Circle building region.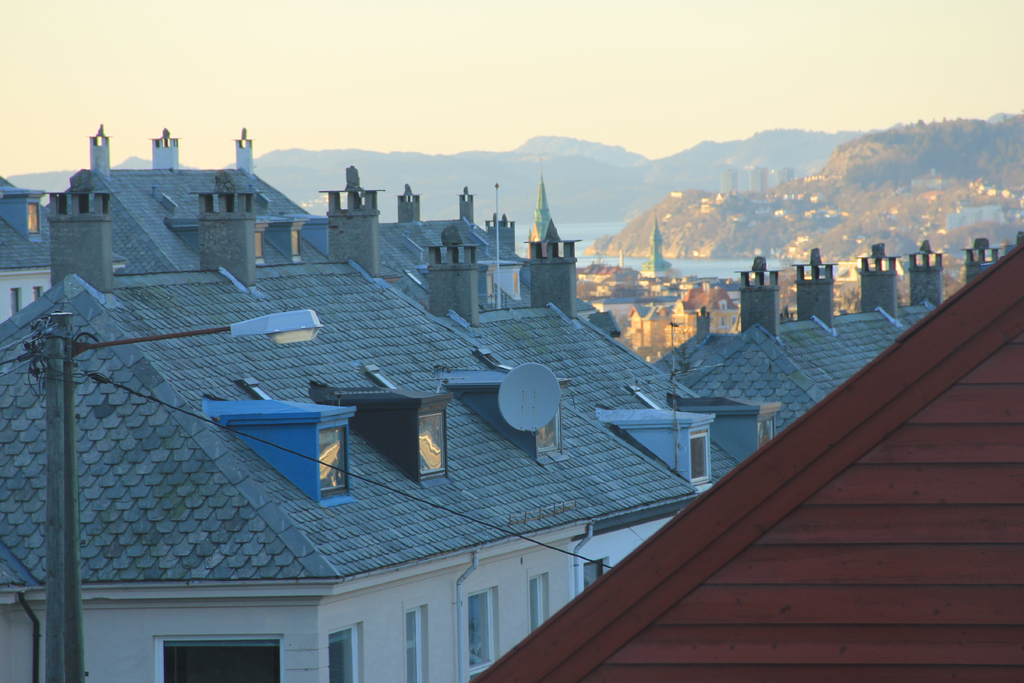
Region: x1=710, y1=192, x2=729, y2=201.
